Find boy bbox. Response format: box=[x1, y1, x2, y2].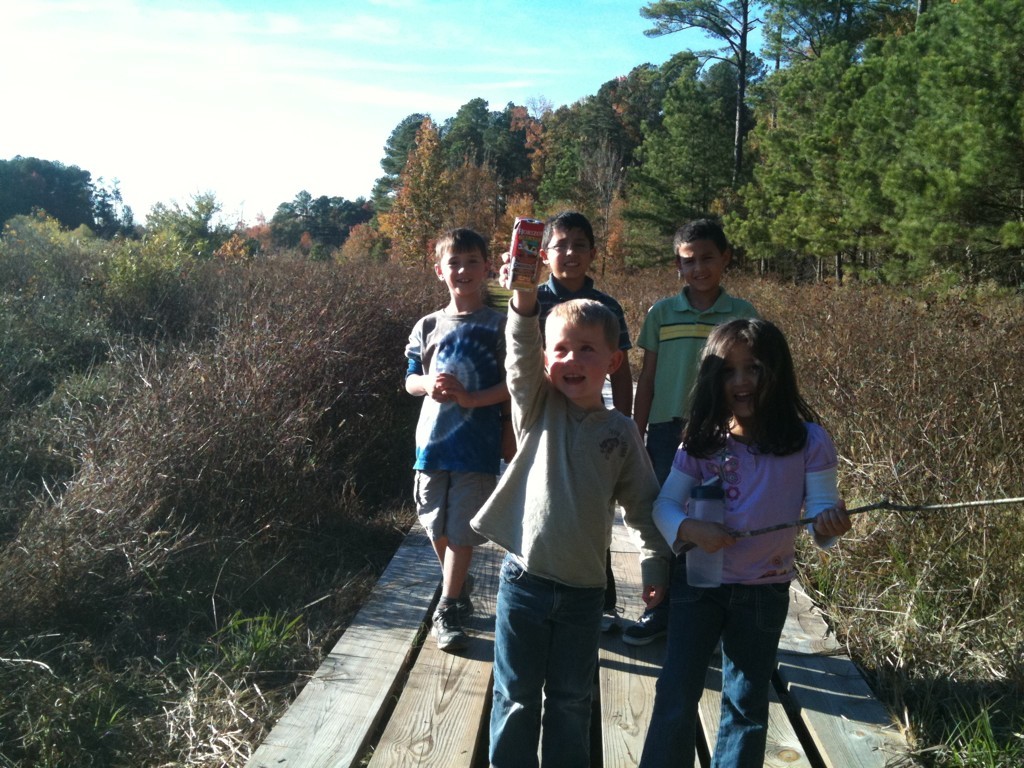
box=[463, 247, 673, 767].
